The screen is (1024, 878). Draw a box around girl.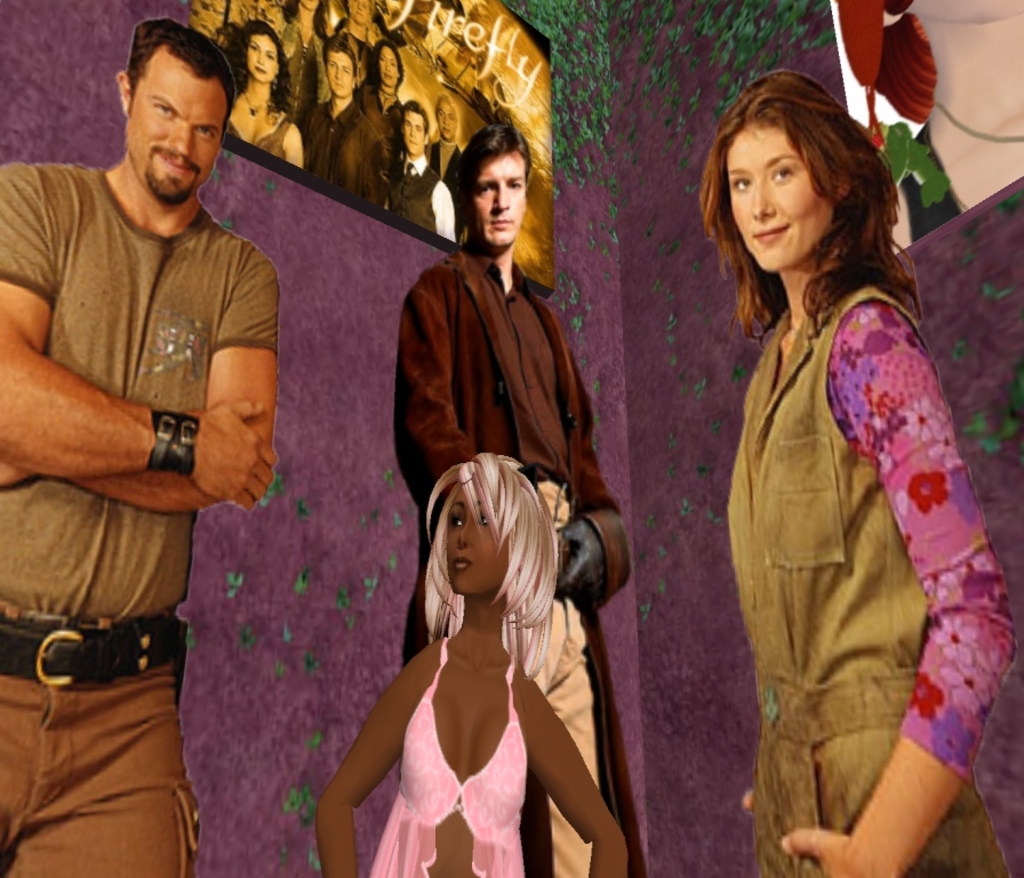
locate(319, 449, 626, 877).
